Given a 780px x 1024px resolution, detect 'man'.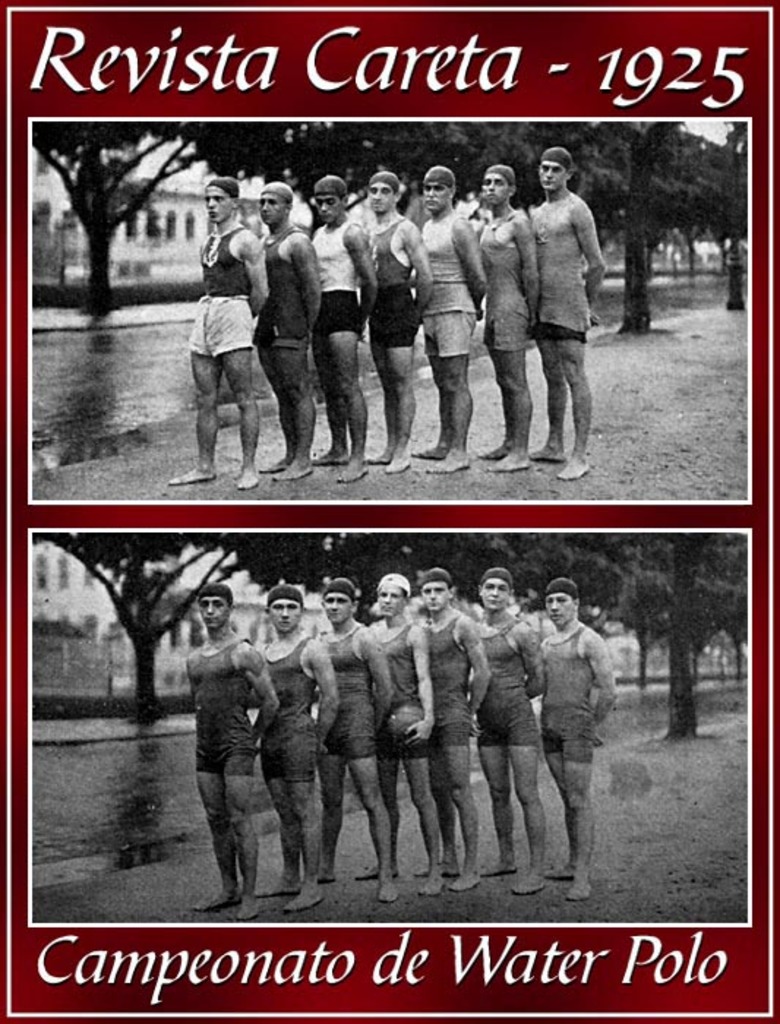
bbox(474, 576, 550, 901).
